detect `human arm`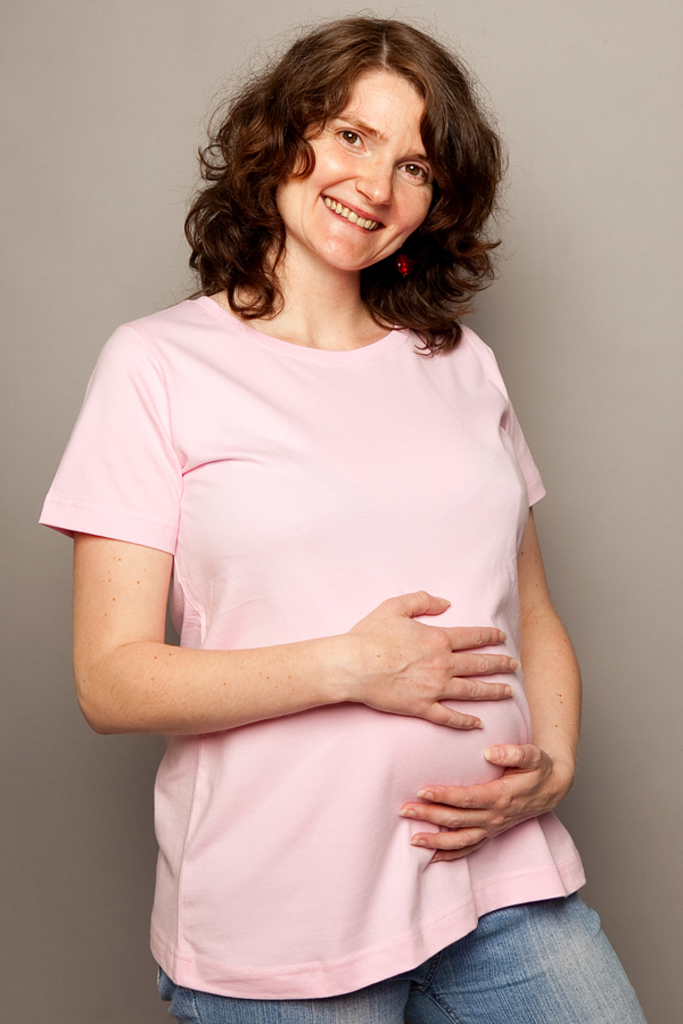
locate(54, 471, 384, 791)
